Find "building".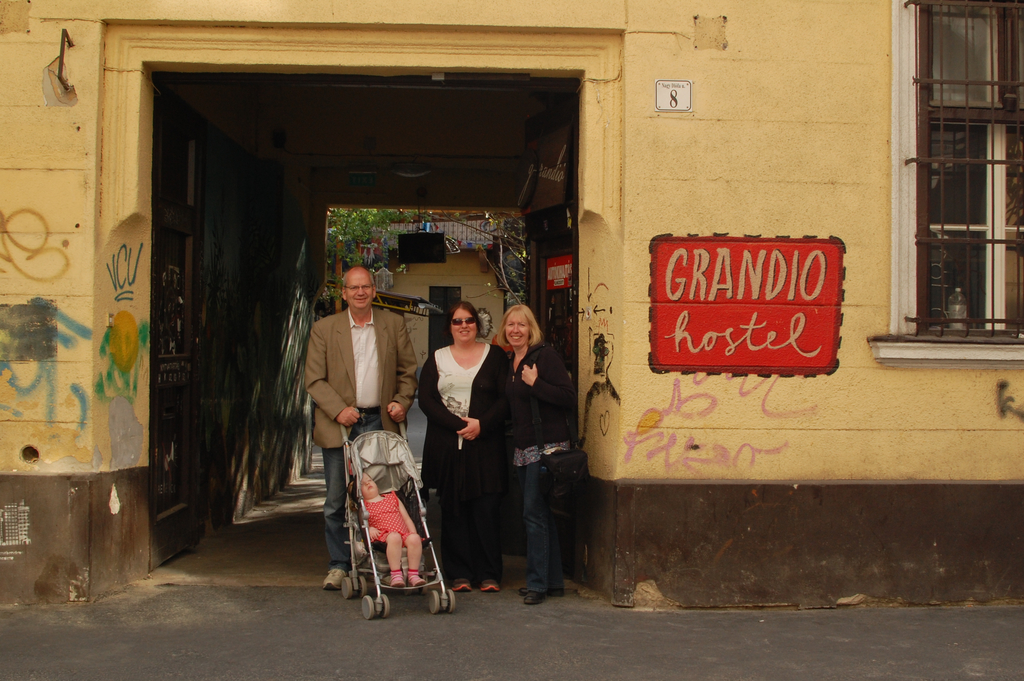
select_region(0, 0, 1023, 610).
